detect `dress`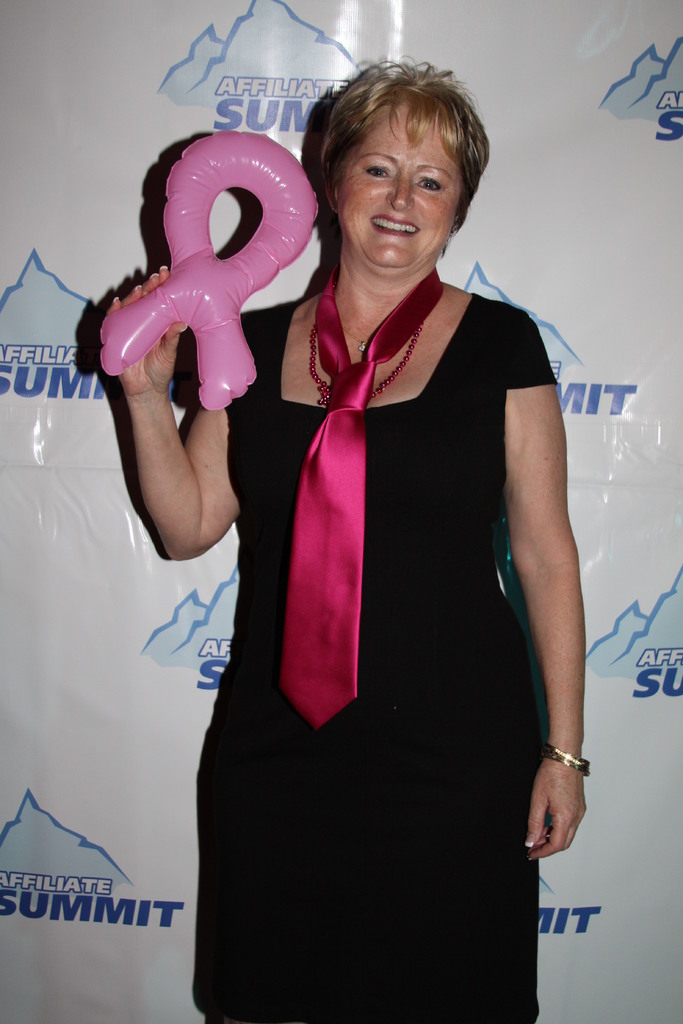
crop(193, 293, 561, 1023)
